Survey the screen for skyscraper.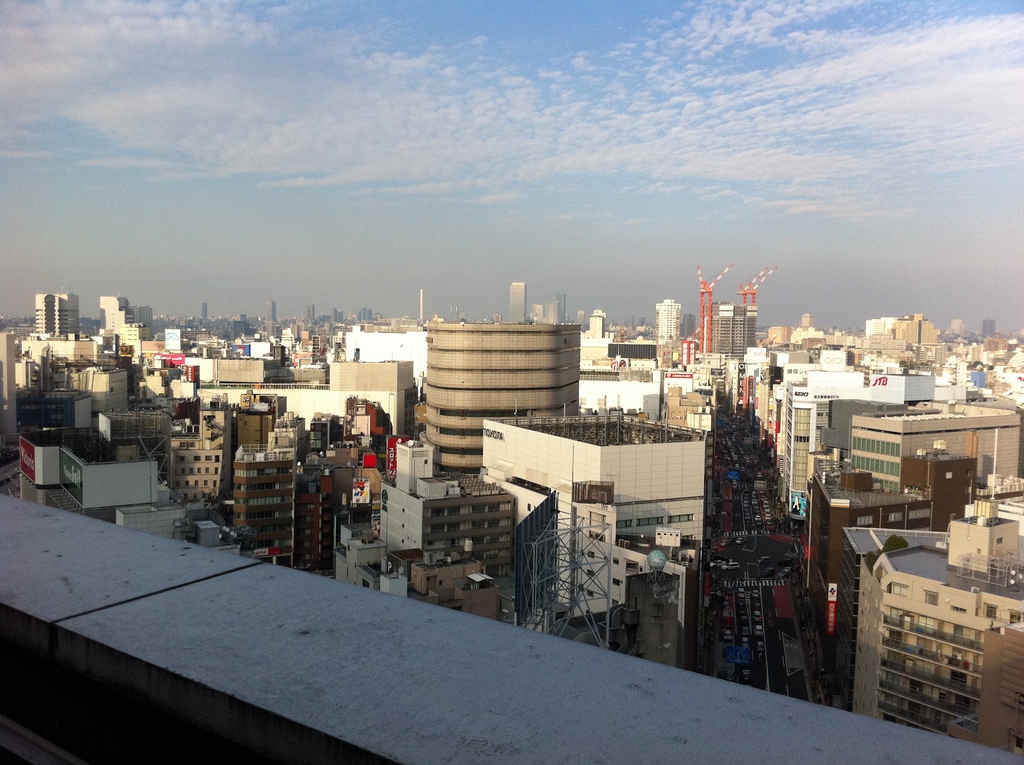
Survey found: <box>506,280,527,325</box>.
